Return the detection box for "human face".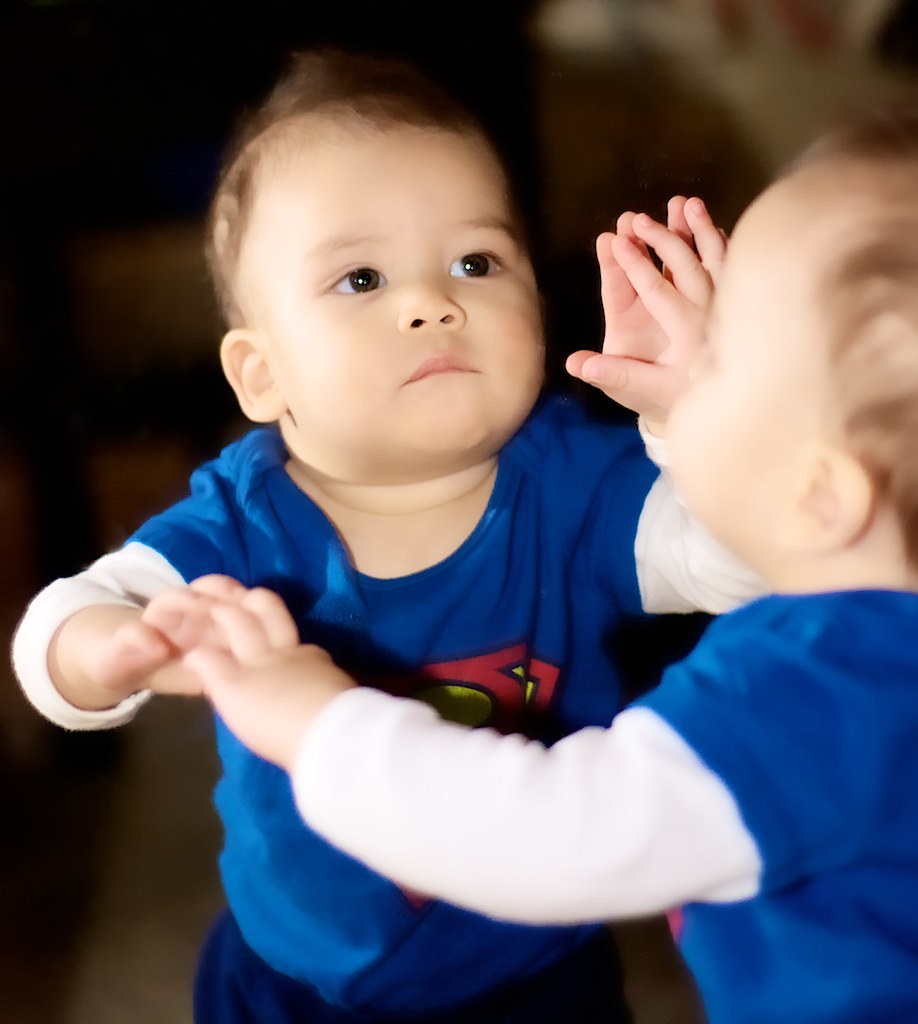
BBox(243, 137, 546, 483).
